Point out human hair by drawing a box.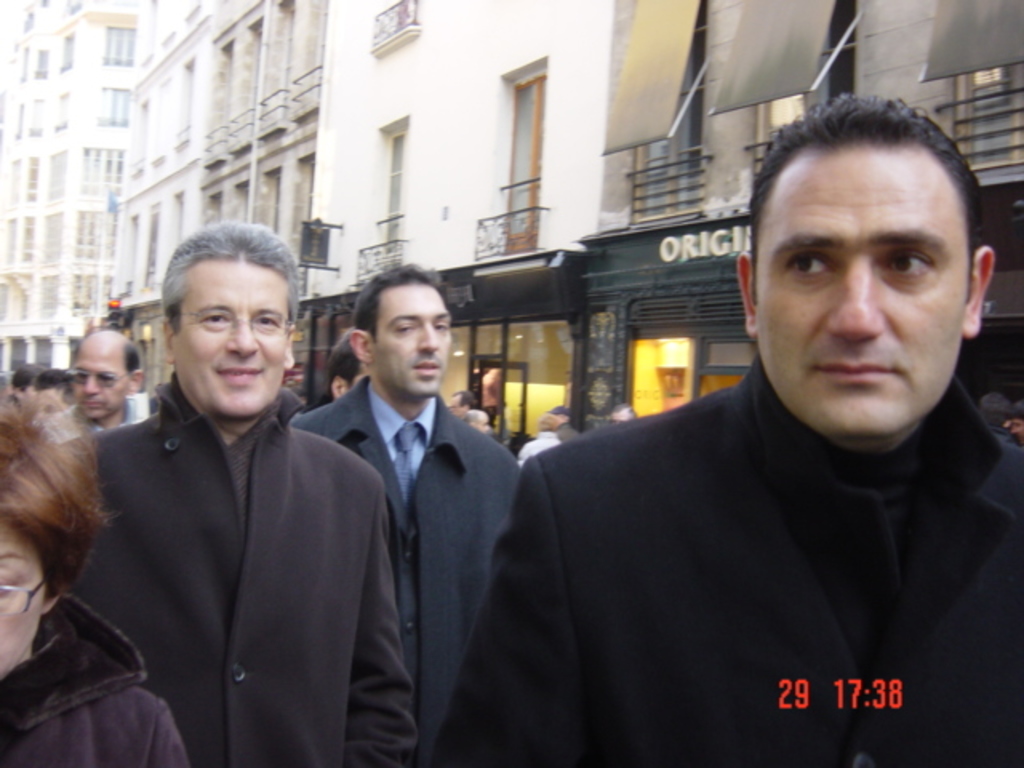
BBox(315, 318, 363, 395).
